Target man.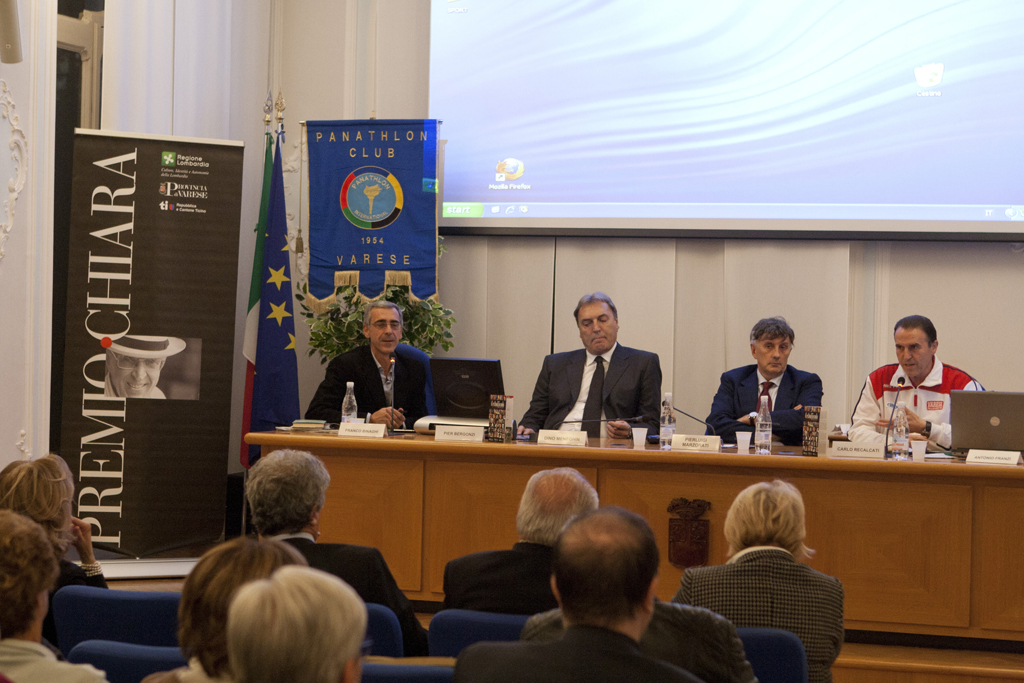
Target region: detection(508, 288, 669, 467).
